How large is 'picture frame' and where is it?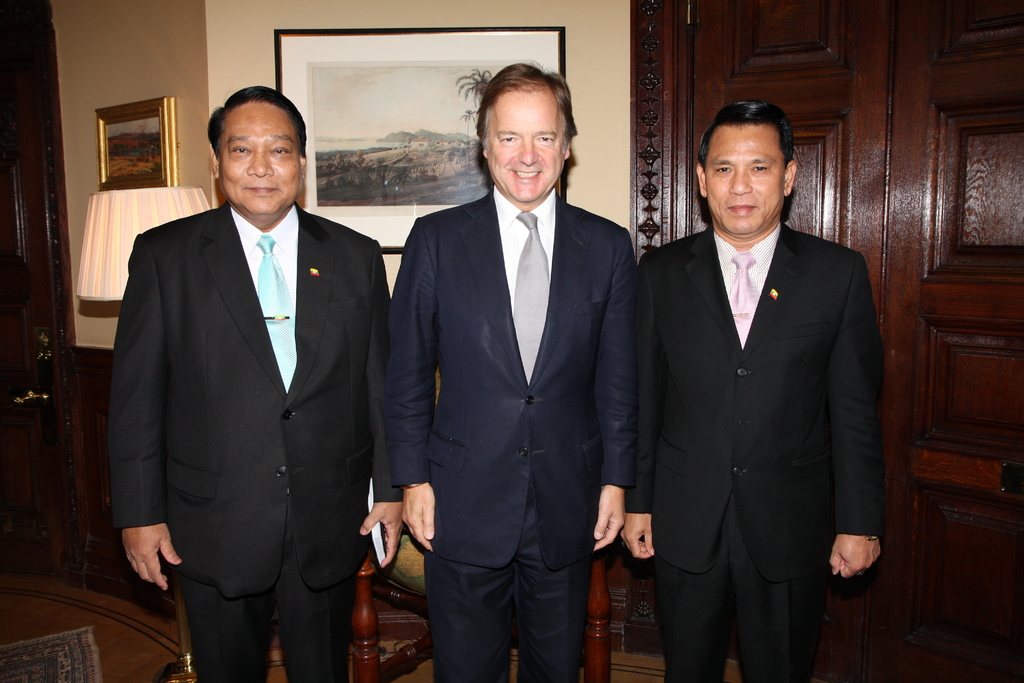
Bounding box: bbox=(273, 27, 564, 258).
